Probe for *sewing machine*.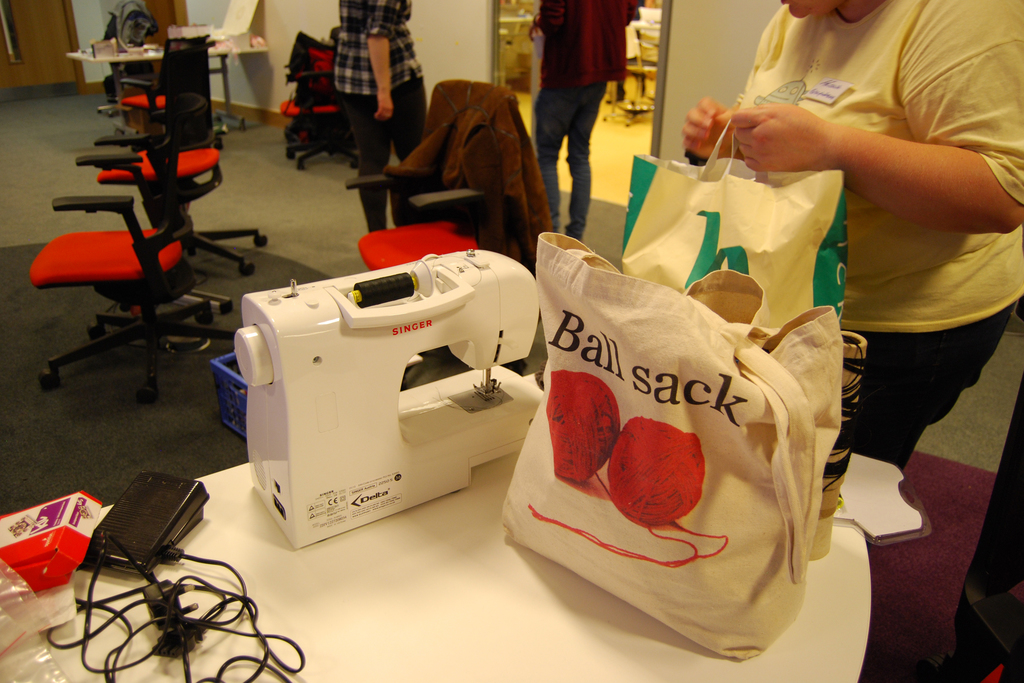
Probe result: bbox=(229, 268, 543, 549).
